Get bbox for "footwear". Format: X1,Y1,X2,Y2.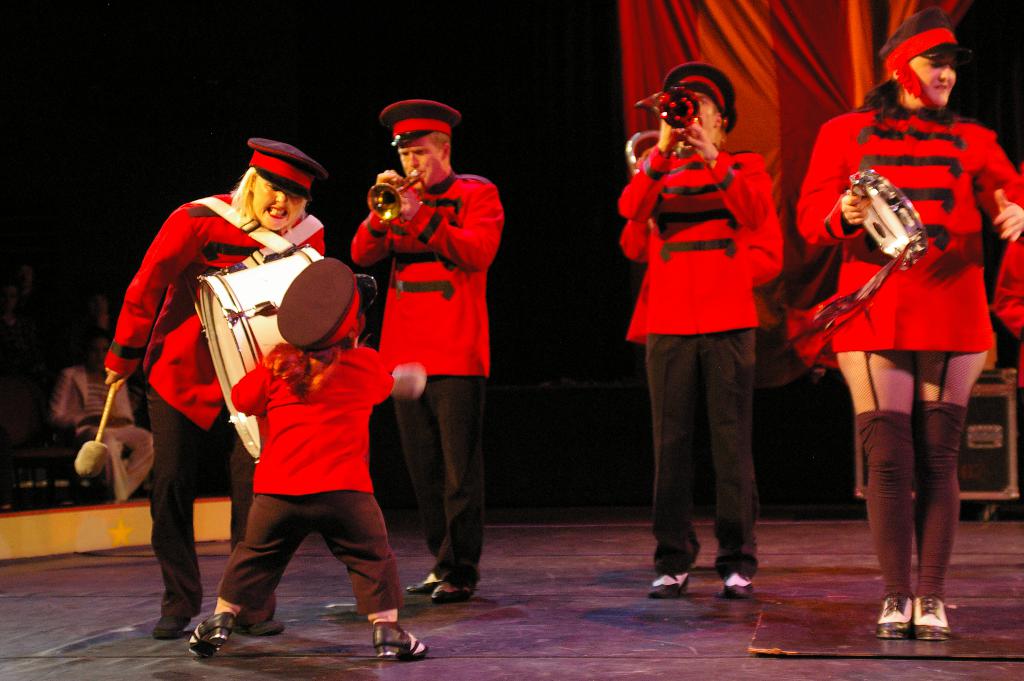
644,571,696,599.
